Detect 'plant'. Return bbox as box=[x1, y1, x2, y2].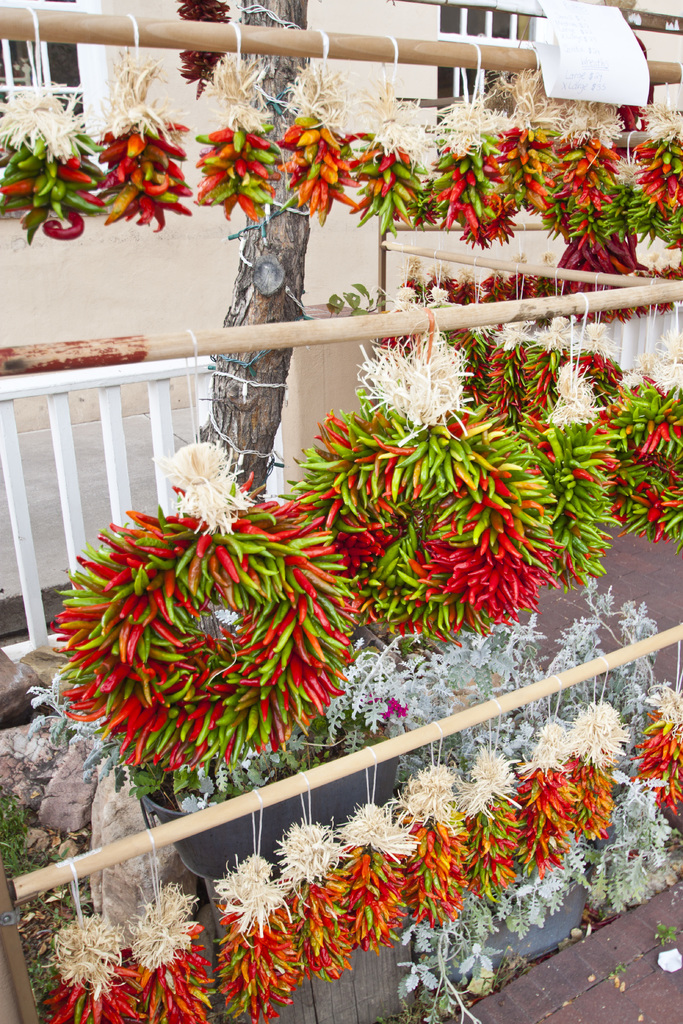
box=[554, 108, 618, 245].
